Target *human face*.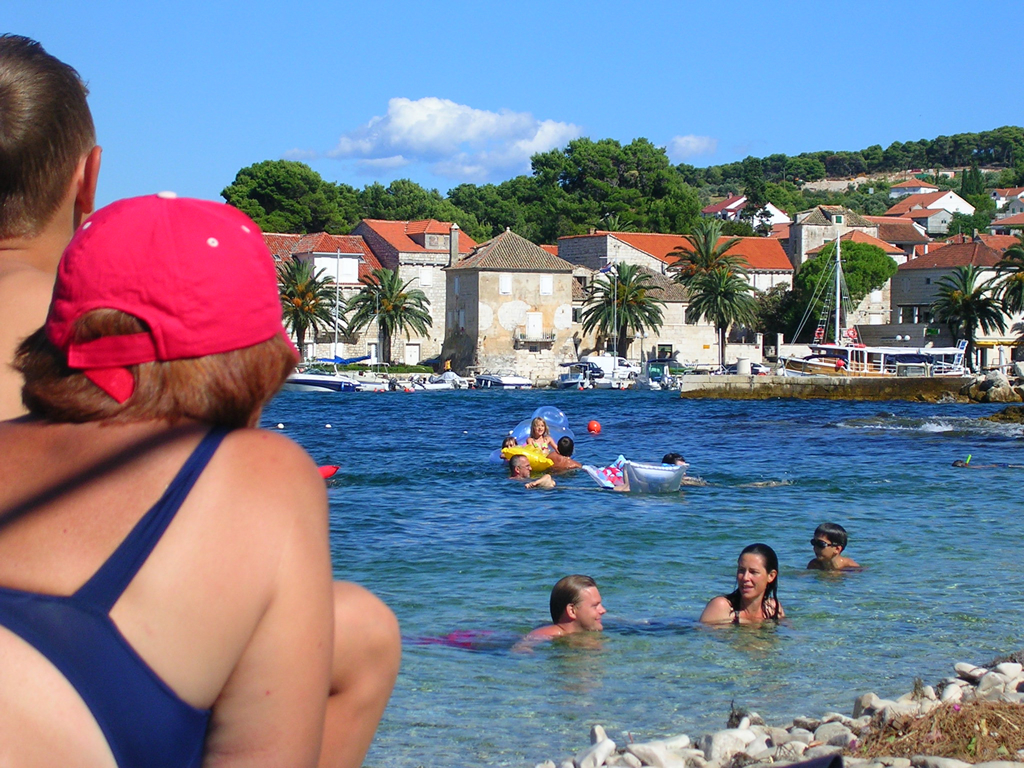
Target region: l=533, t=421, r=545, b=433.
